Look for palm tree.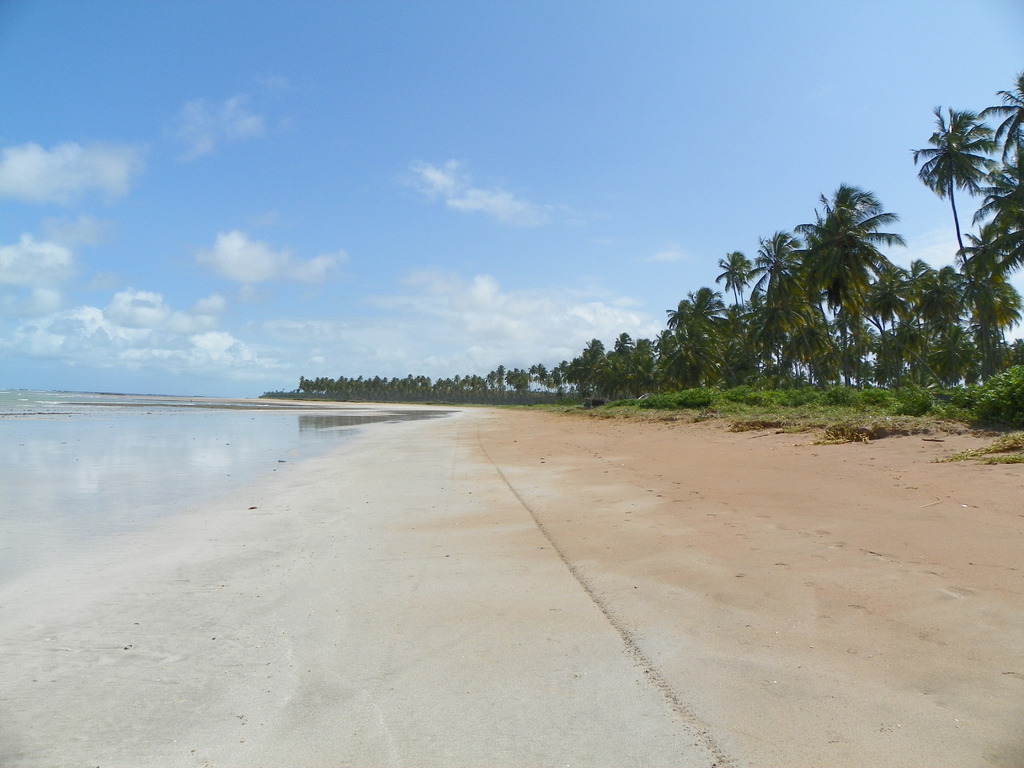
Found: <region>903, 110, 994, 389</region>.
